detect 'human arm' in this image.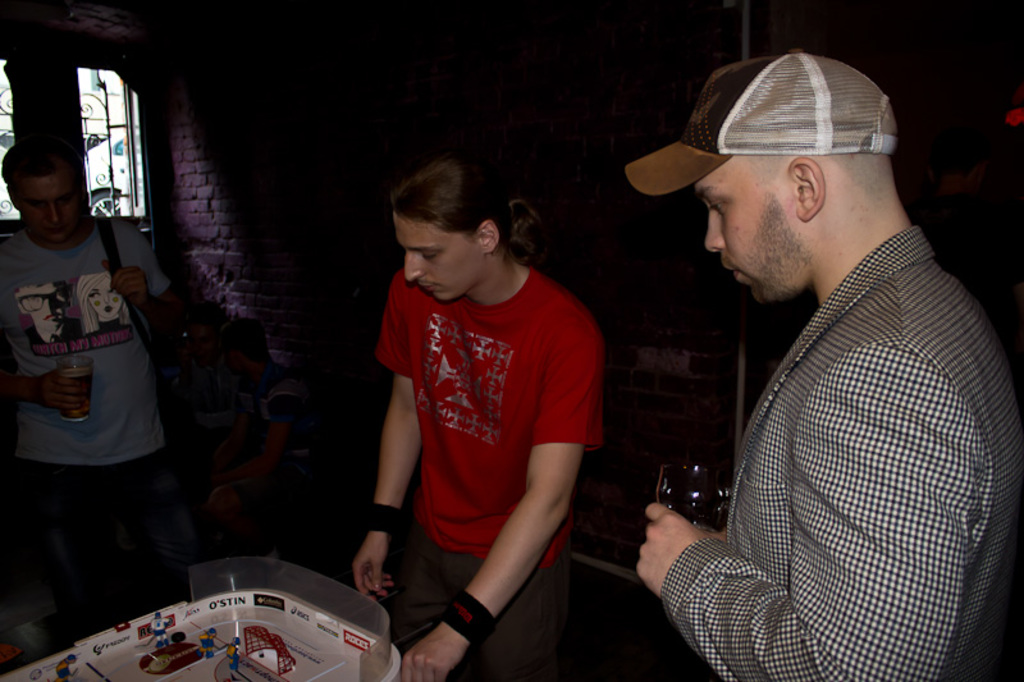
Detection: {"x1": 115, "y1": 228, "x2": 189, "y2": 363}.
